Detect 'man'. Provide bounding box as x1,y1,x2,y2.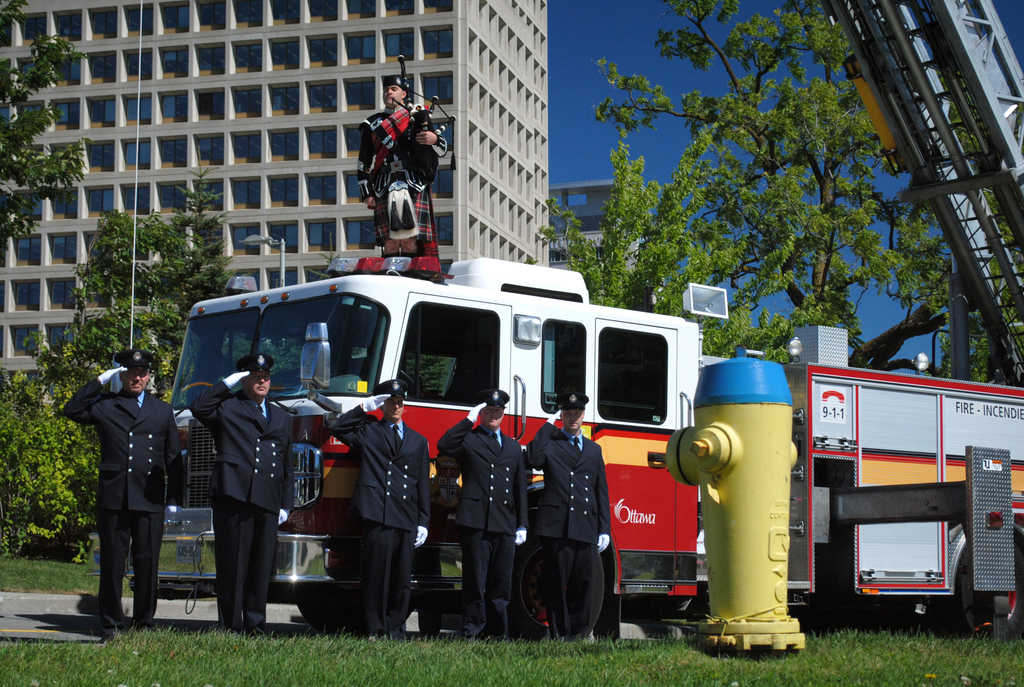
63,351,188,635.
